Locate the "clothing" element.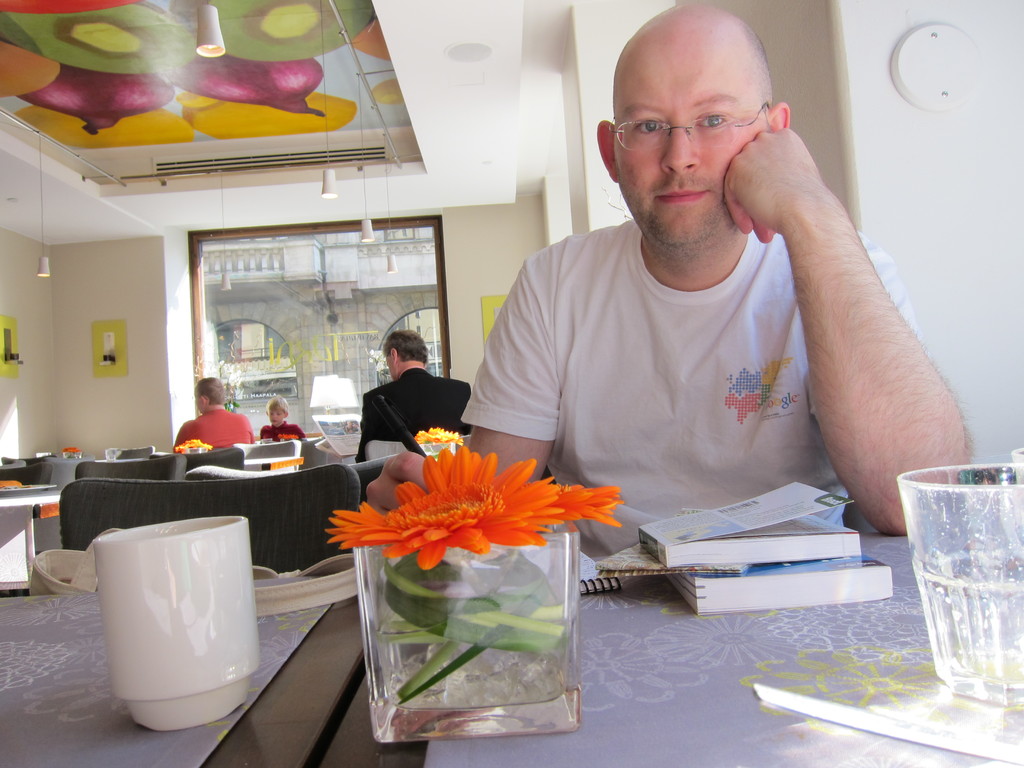
Element bbox: bbox=[175, 410, 257, 456].
